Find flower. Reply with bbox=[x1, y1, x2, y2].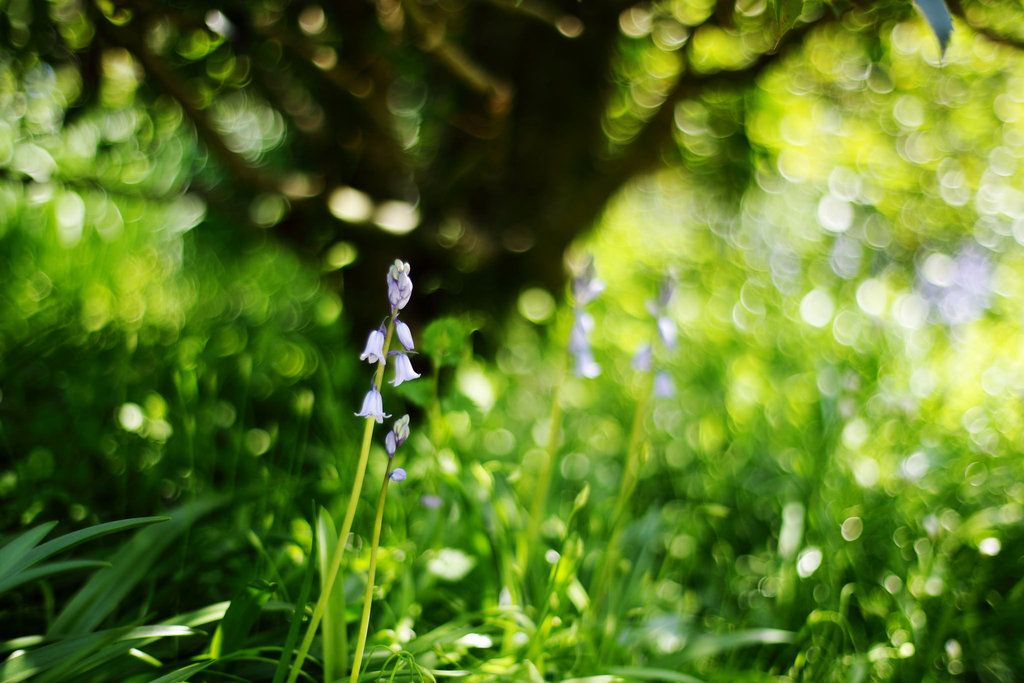
bbox=[365, 260, 422, 340].
